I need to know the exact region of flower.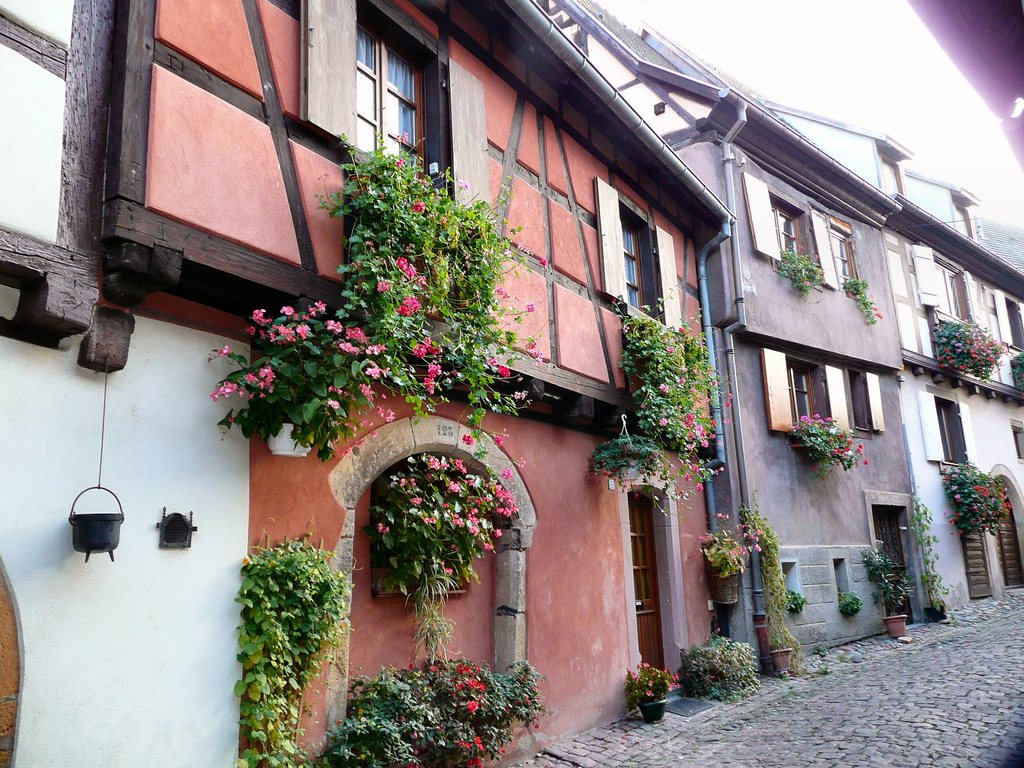
Region: 541:257:548:269.
